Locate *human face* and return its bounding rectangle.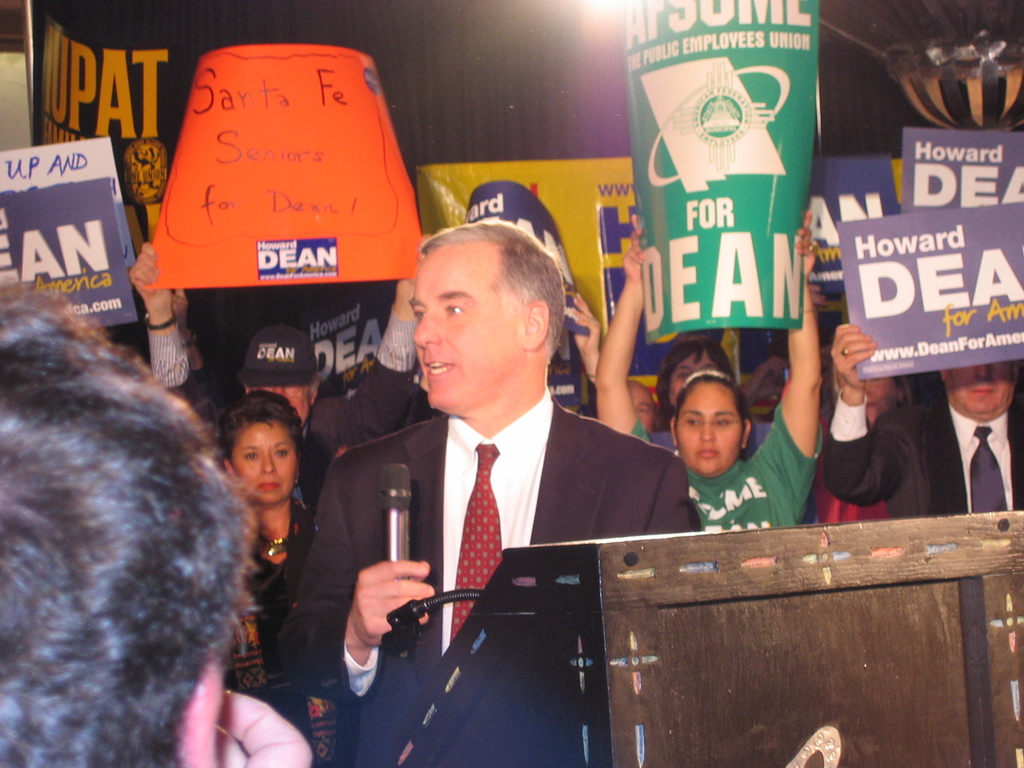
[left=228, top=420, right=296, bottom=499].
